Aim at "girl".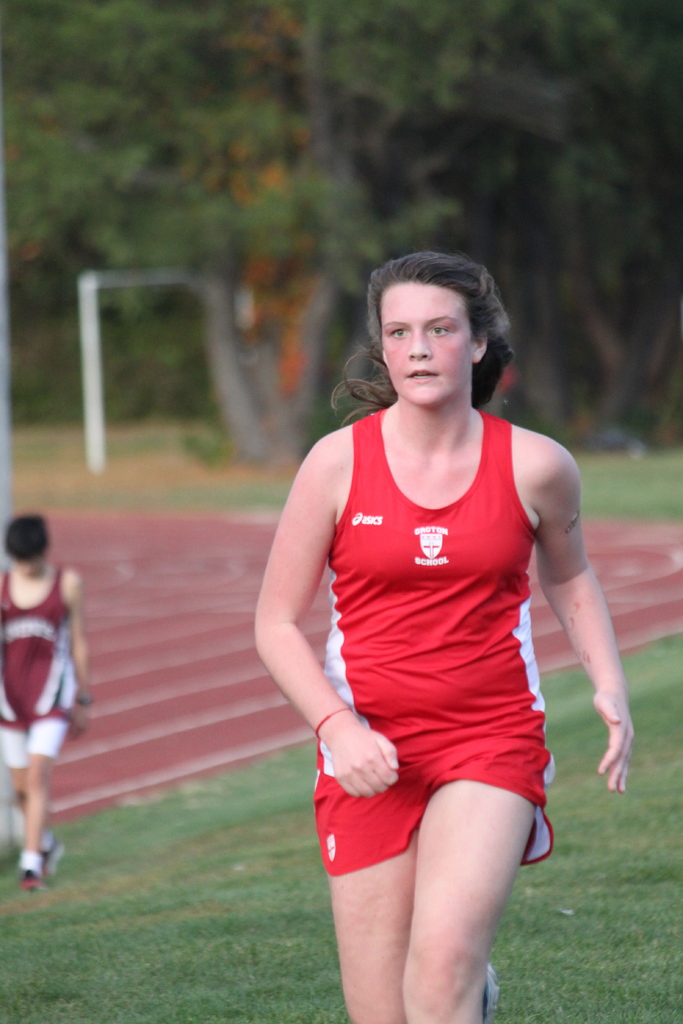
Aimed at box(253, 260, 628, 1023).
